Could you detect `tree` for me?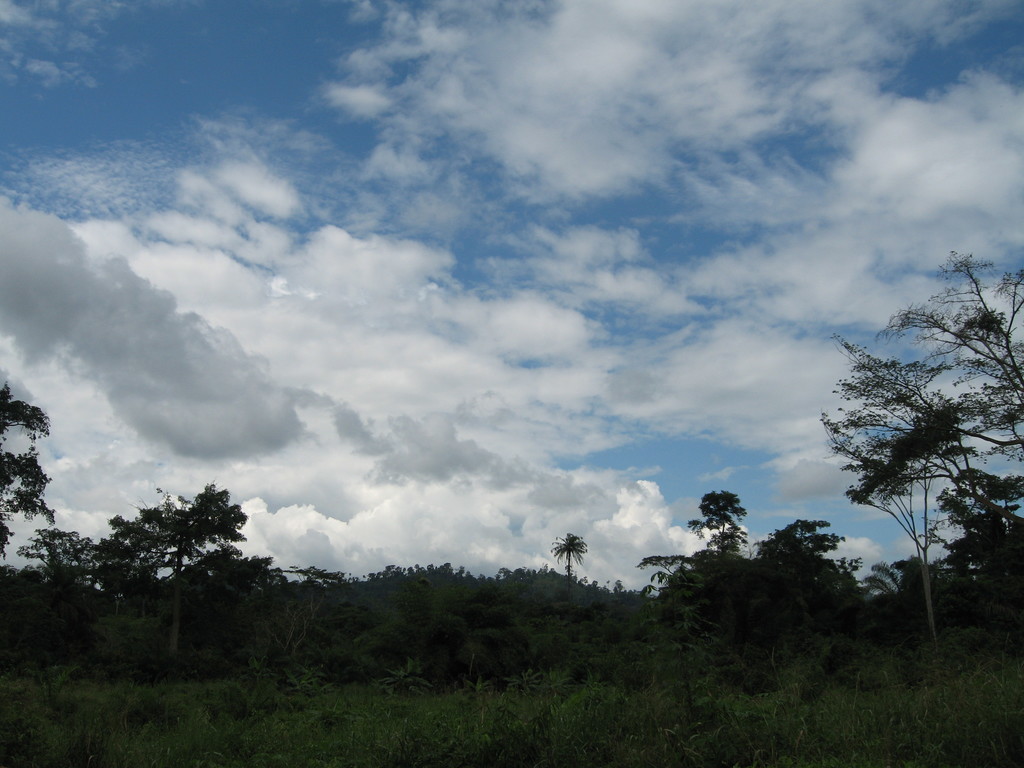
Detection result: crop(284, 551, 359, 658).
